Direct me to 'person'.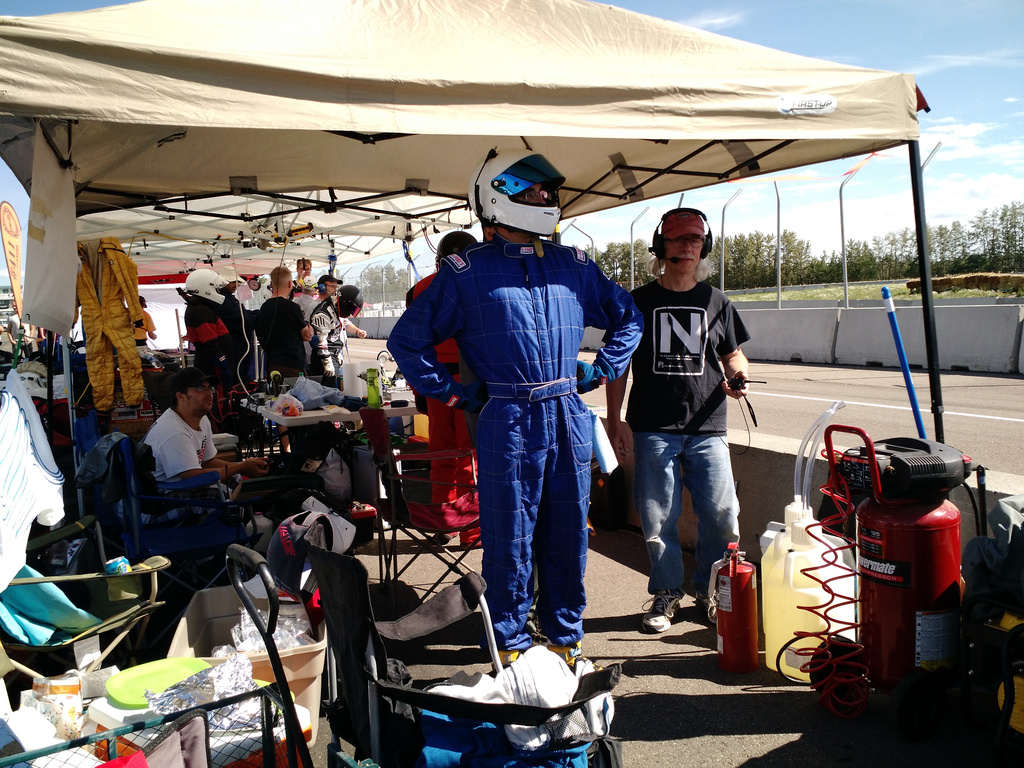
Direction: detection(410, 168, 610, 714).
